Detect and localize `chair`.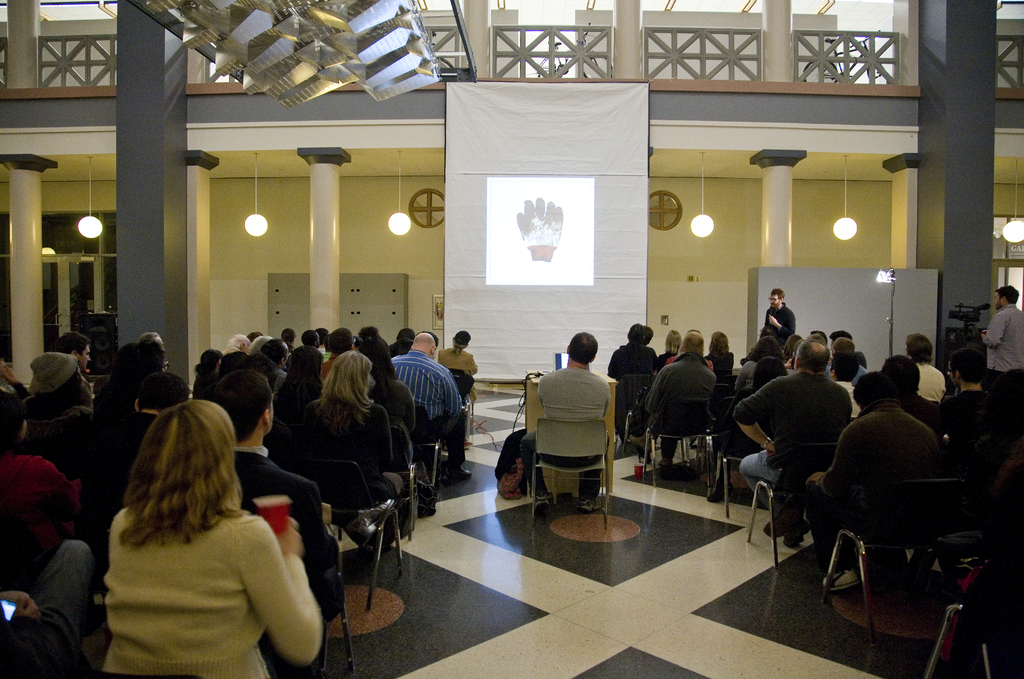
Localized at (left=302, top=459, right=407, bottom=612).
